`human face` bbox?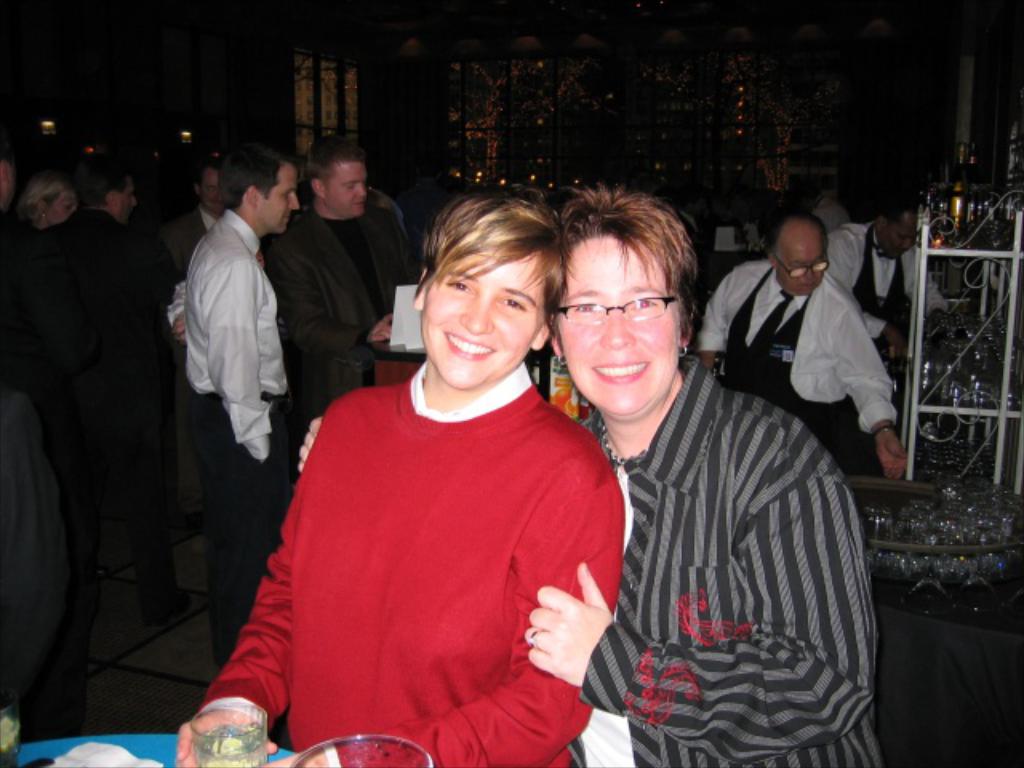
region(562, 234, 674, 411)
